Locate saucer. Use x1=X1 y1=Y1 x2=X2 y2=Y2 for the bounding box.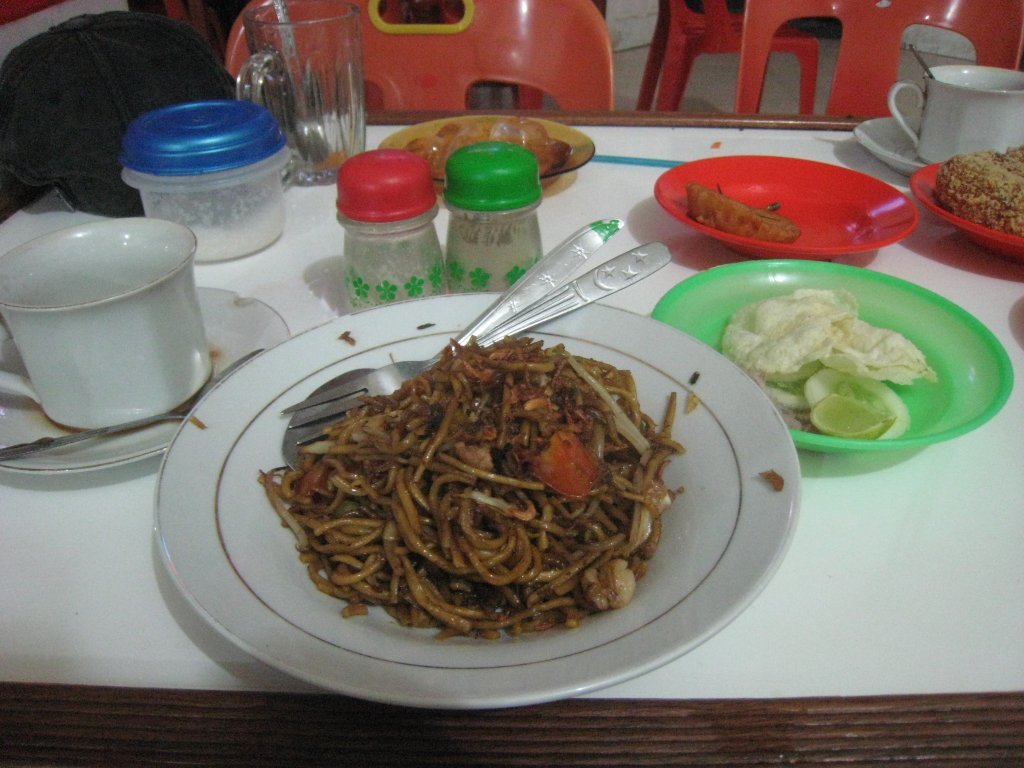
x1=0 y1=278 x2=295 y2=470.
